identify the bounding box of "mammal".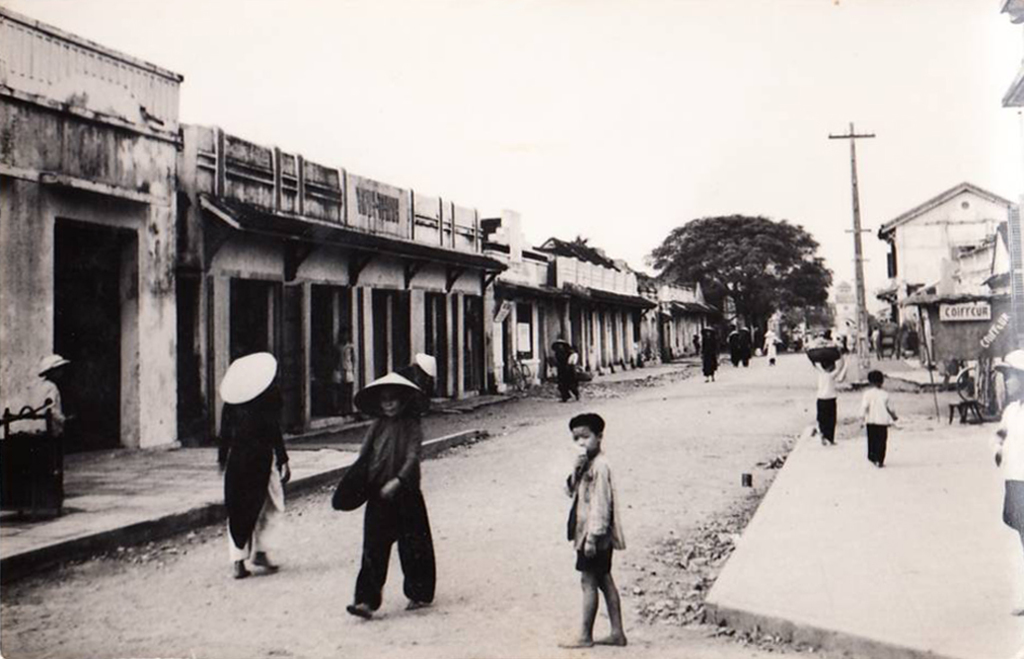
<region>401, 356, 445, 412</region>.
